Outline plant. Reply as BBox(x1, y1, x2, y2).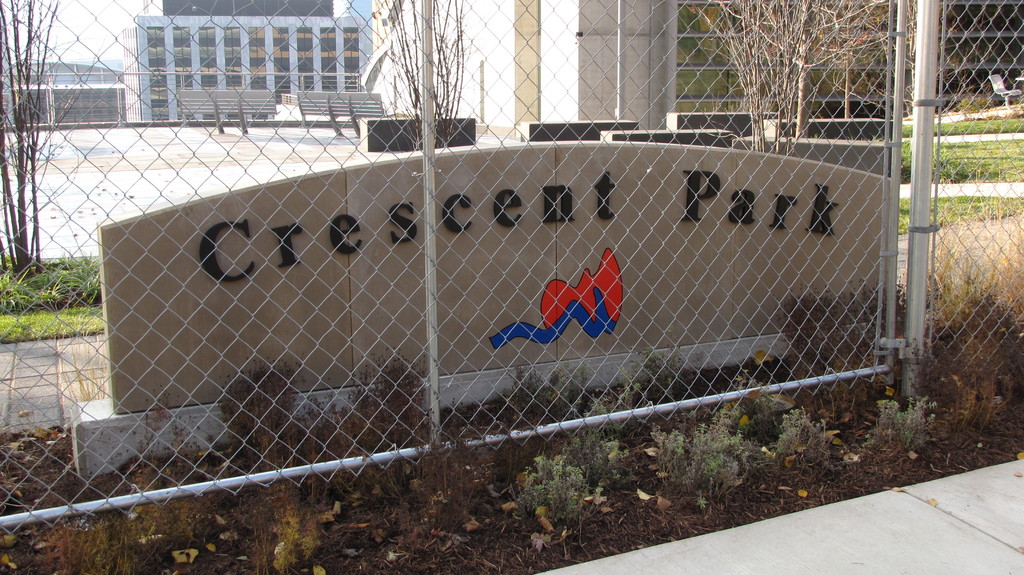
BBox(508, 354, 628, 457).
